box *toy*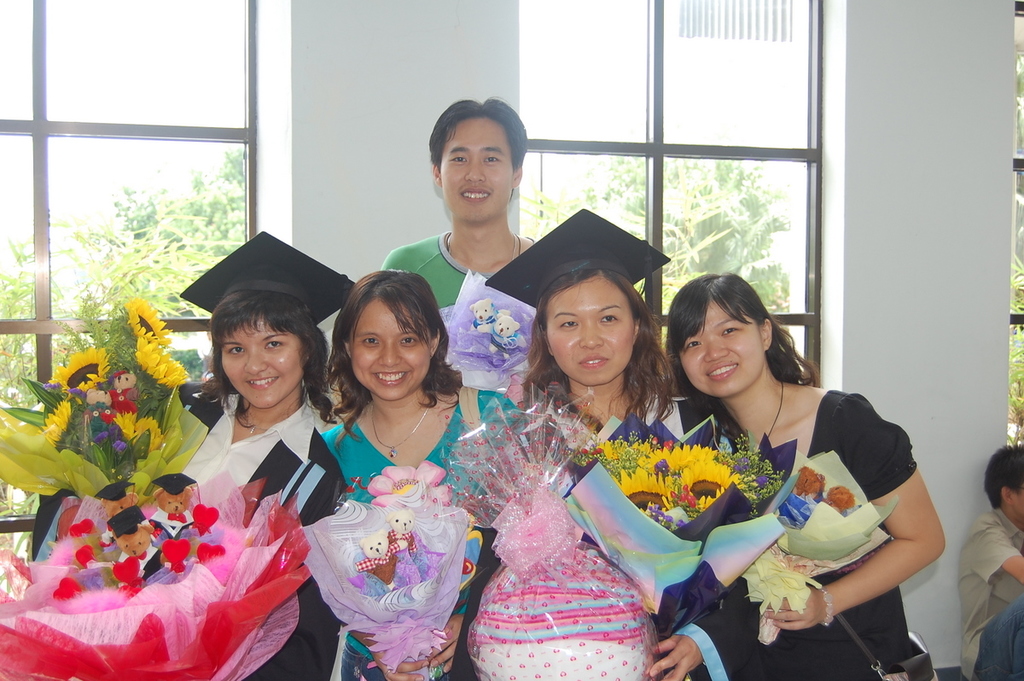
<box>383,507,422,563</box>
